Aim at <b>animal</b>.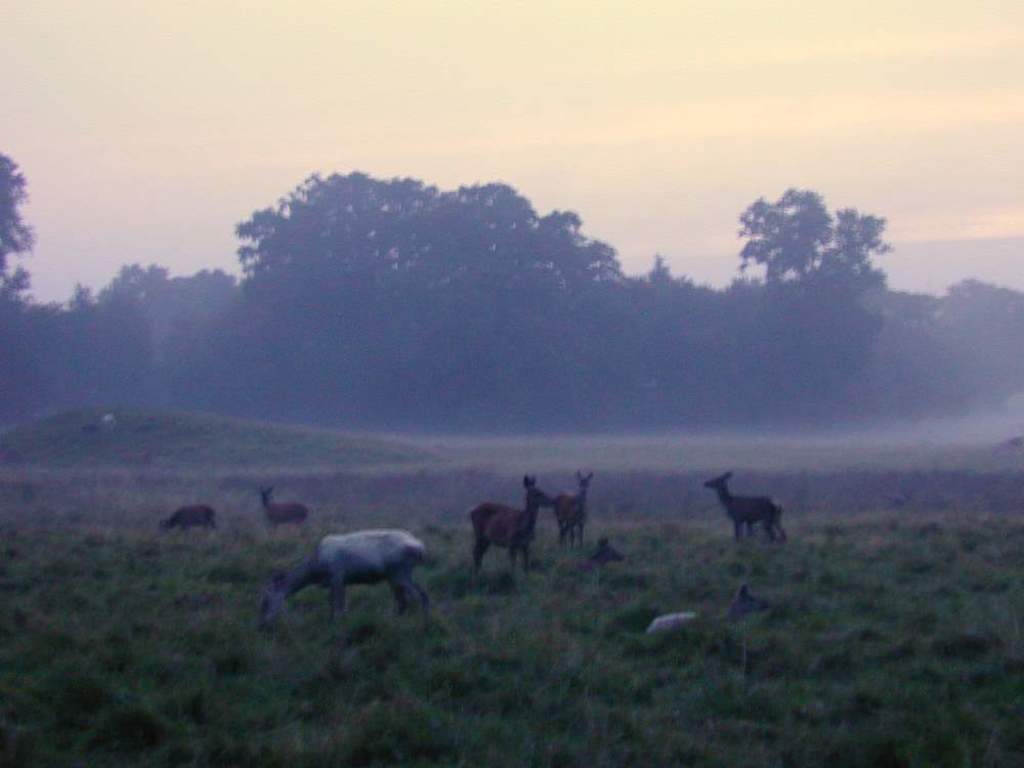
Aimed at [547,469,596,555].
